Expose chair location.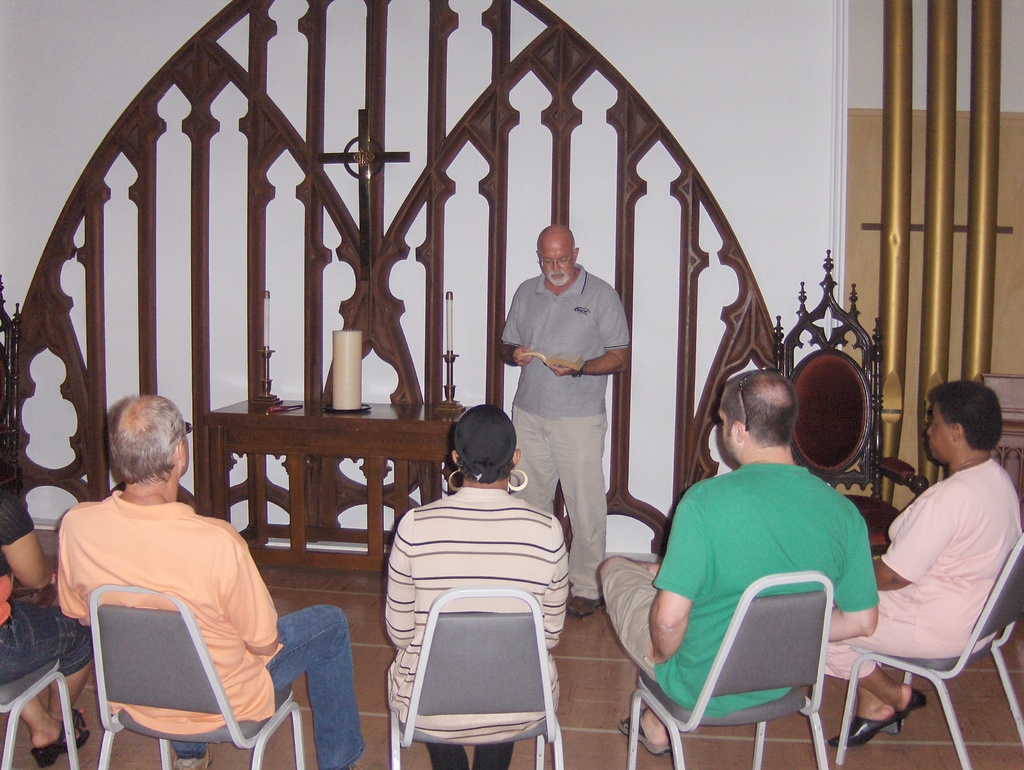
Exposed at [88,582,302,769].
